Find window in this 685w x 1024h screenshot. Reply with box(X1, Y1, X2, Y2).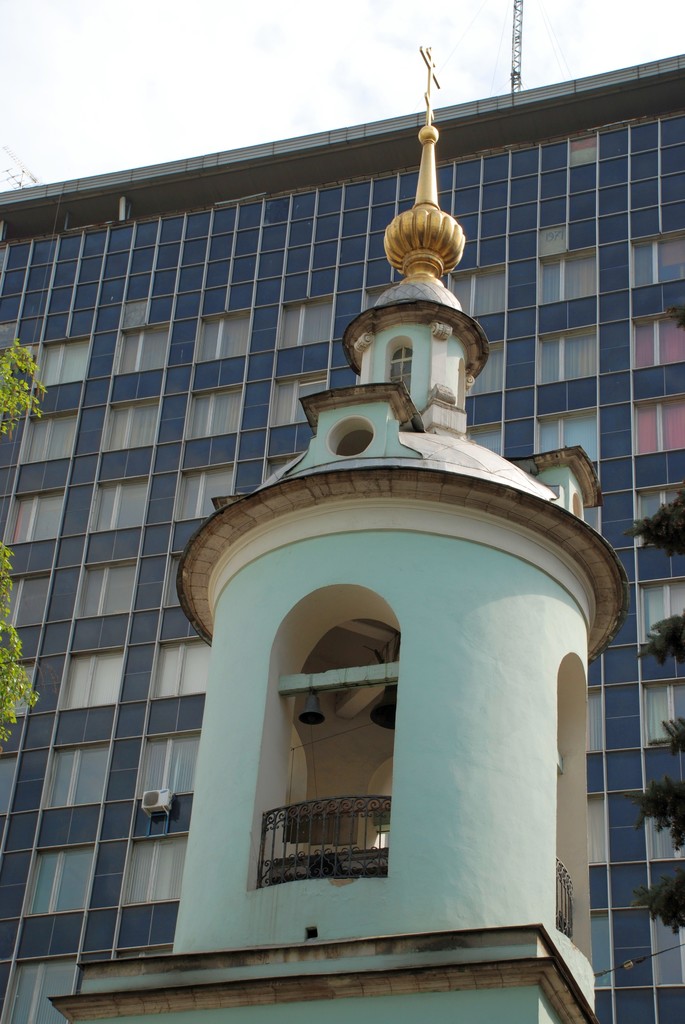
box(382, 335, 413, 394).
